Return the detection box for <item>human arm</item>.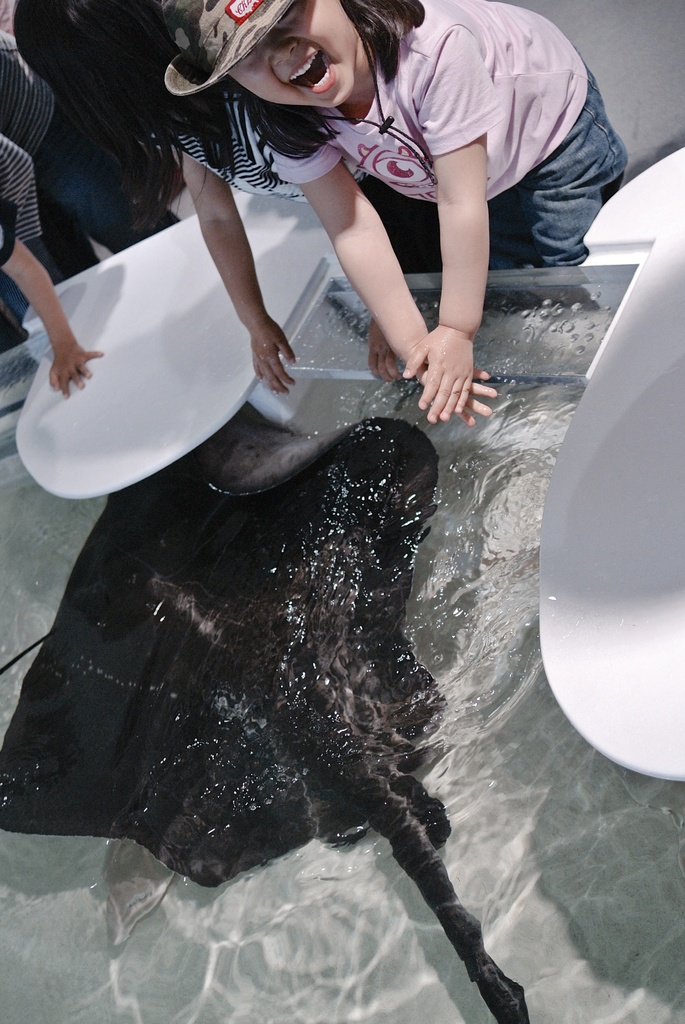
[270,134,499,420].
